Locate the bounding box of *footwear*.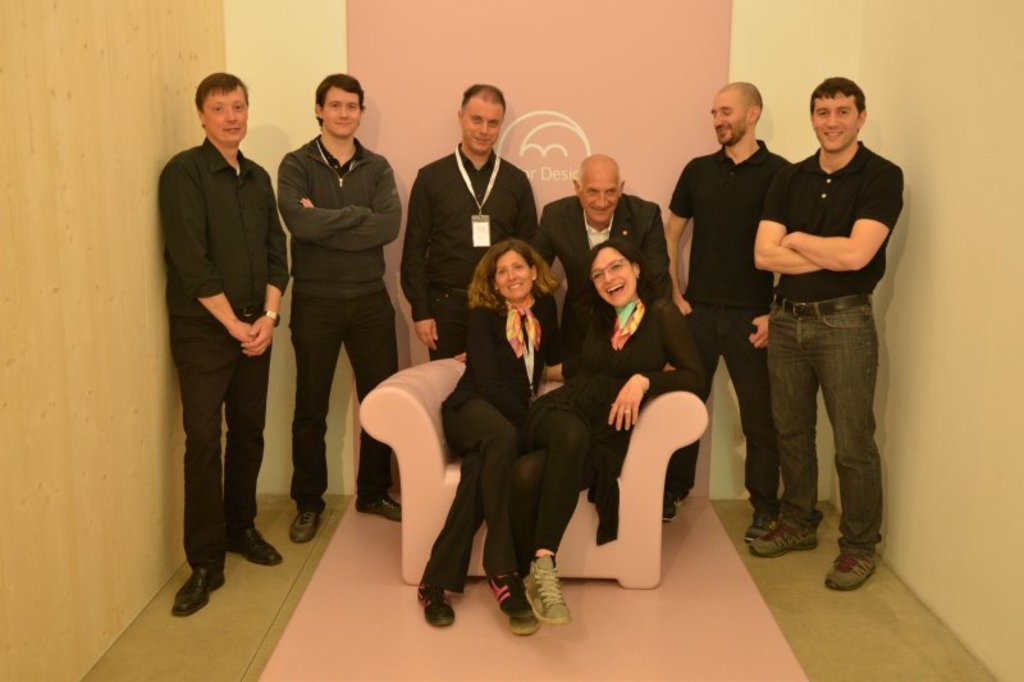
Bounding box: x1=415, y1=581, x2=458, y2=630.
